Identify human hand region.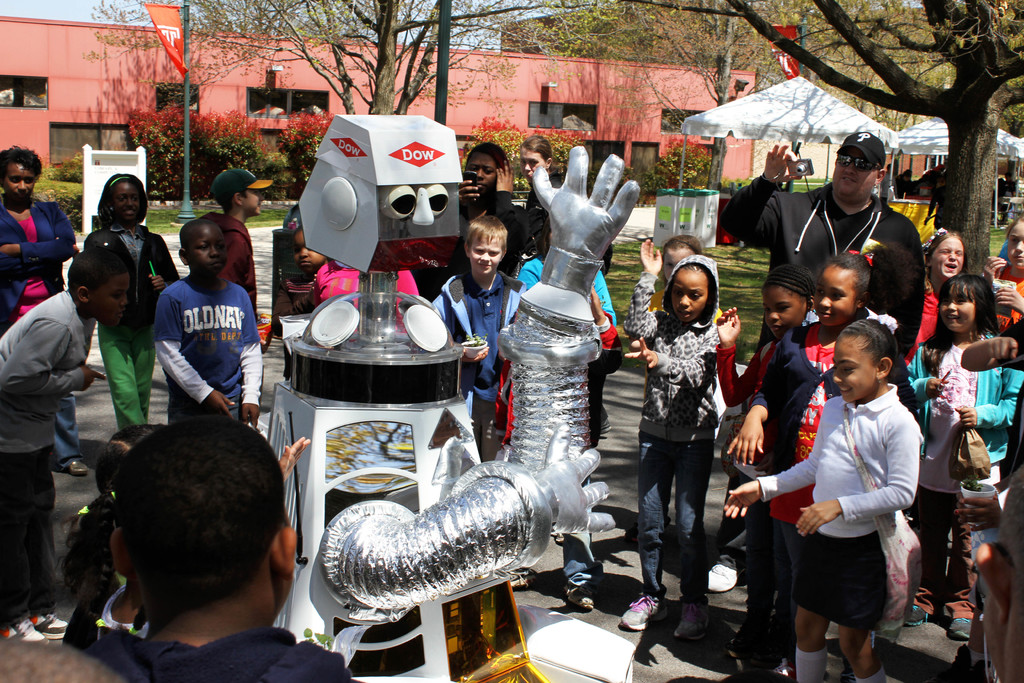
Region: x1=466 y1=347 x2=490 y2=364.
